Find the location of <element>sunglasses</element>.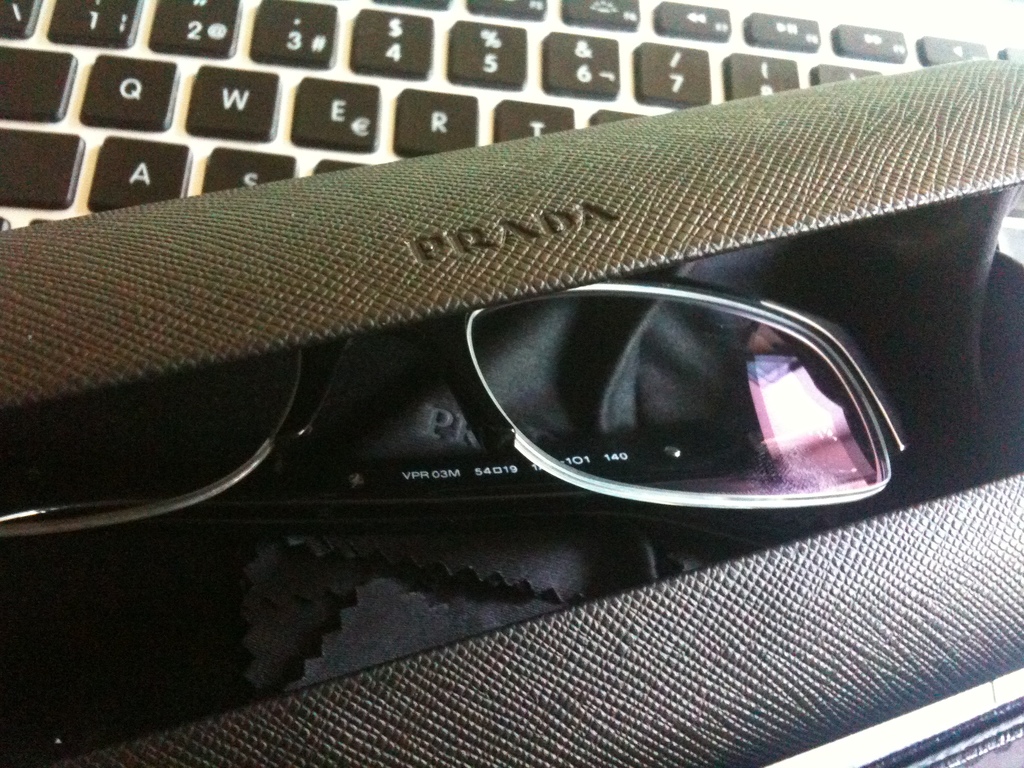
Location: box(0, 271, 916, 547).
